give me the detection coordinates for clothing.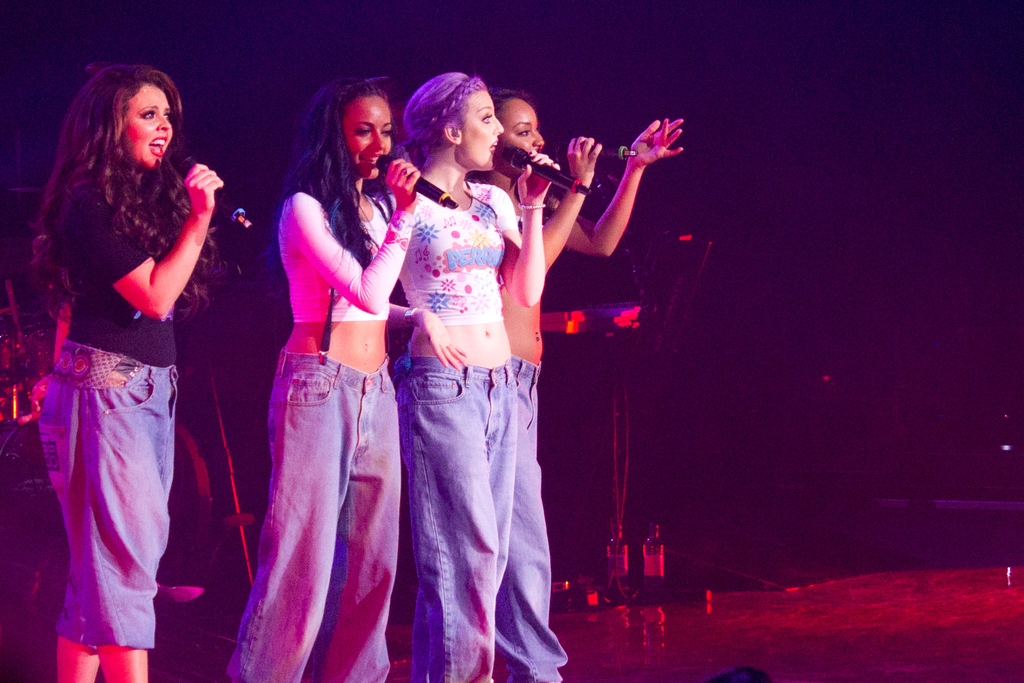
499:359:576:680.
